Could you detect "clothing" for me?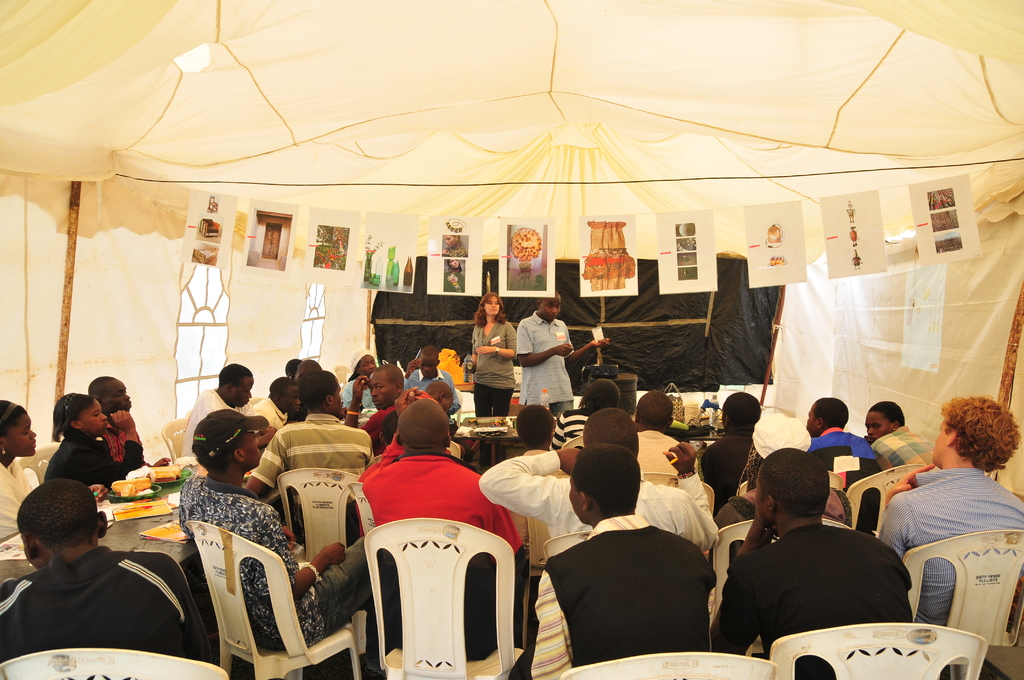
Detection result: select_region(554, 409, 600, 446).
